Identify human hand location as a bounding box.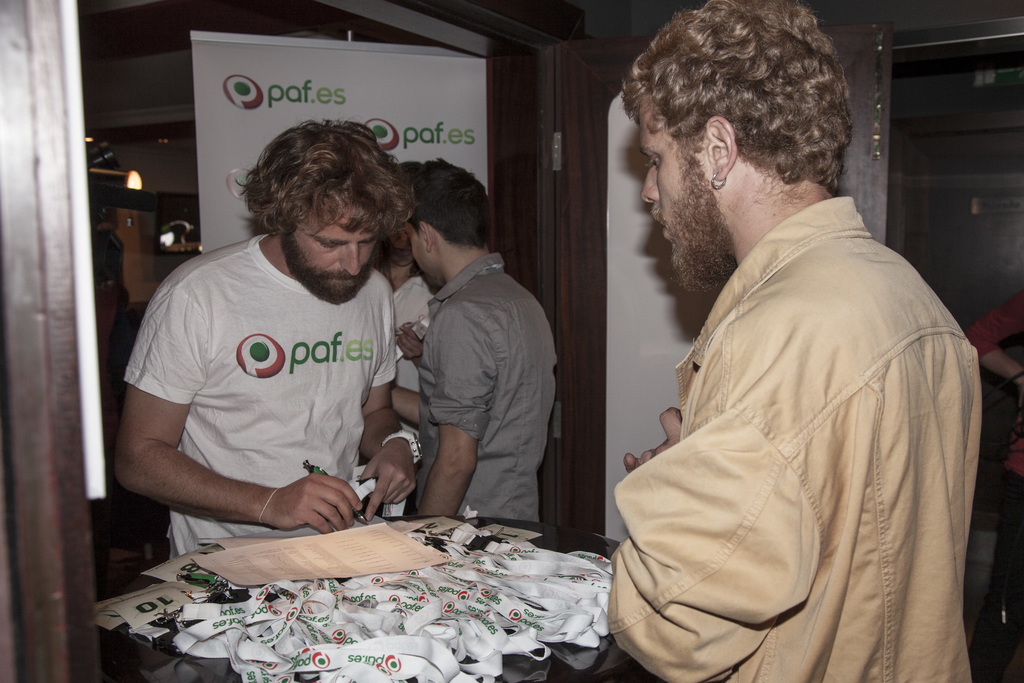
(396,323,426,362).
